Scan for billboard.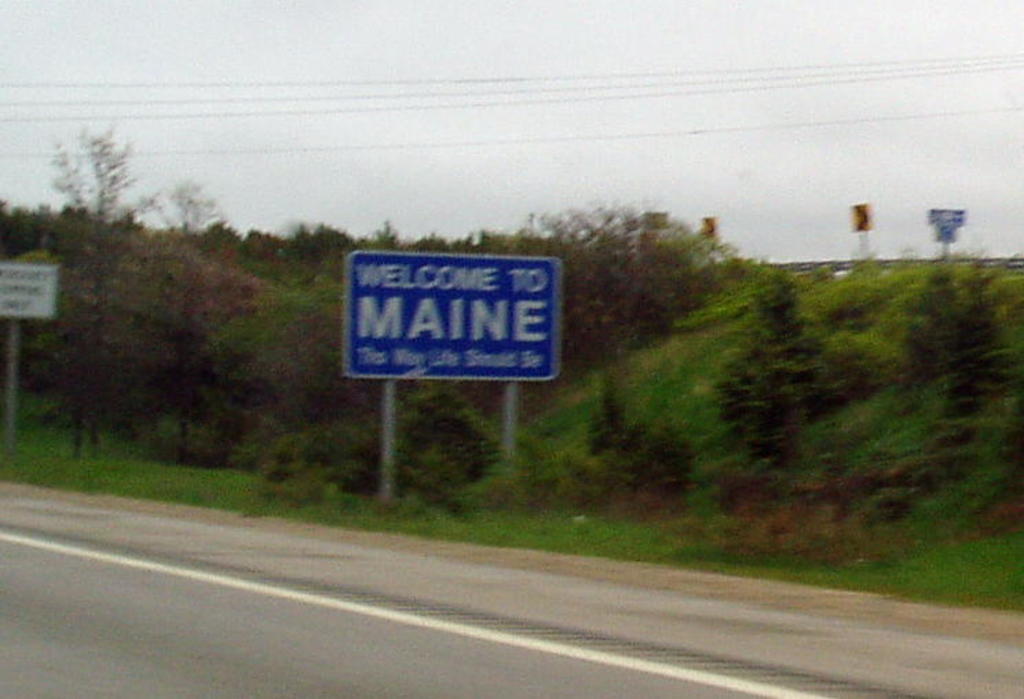
Scan result: (x1=924, y1=206, x2=968, y2=224).
